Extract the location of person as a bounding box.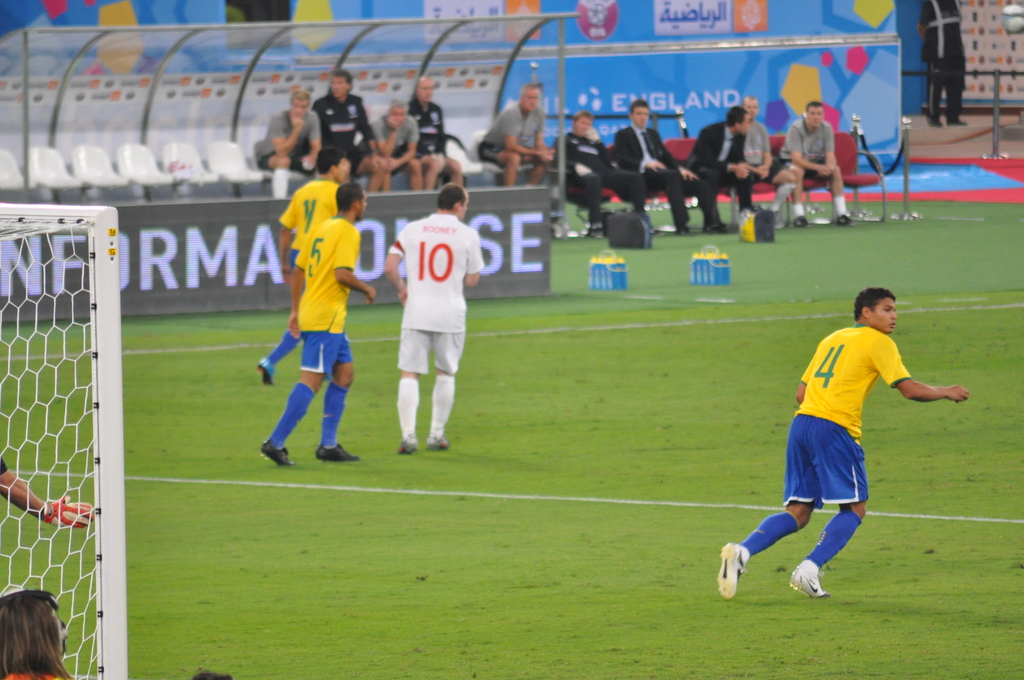
(253,151,348,385).
